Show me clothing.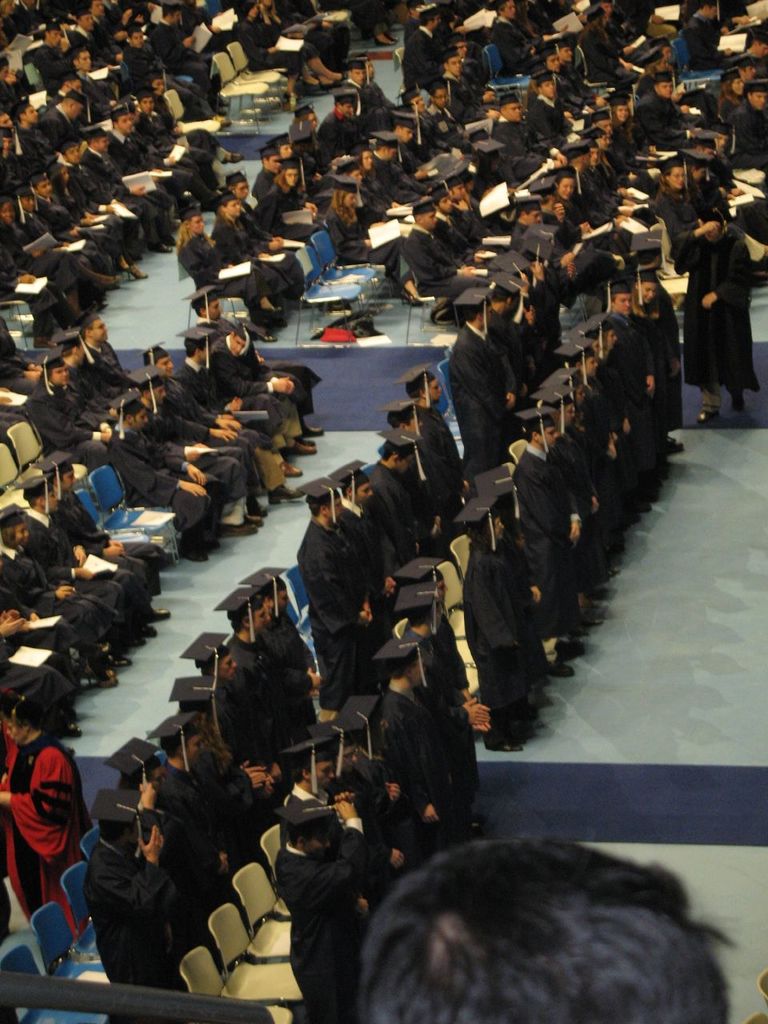
clothing is here: 174, 232, 283, 313.
